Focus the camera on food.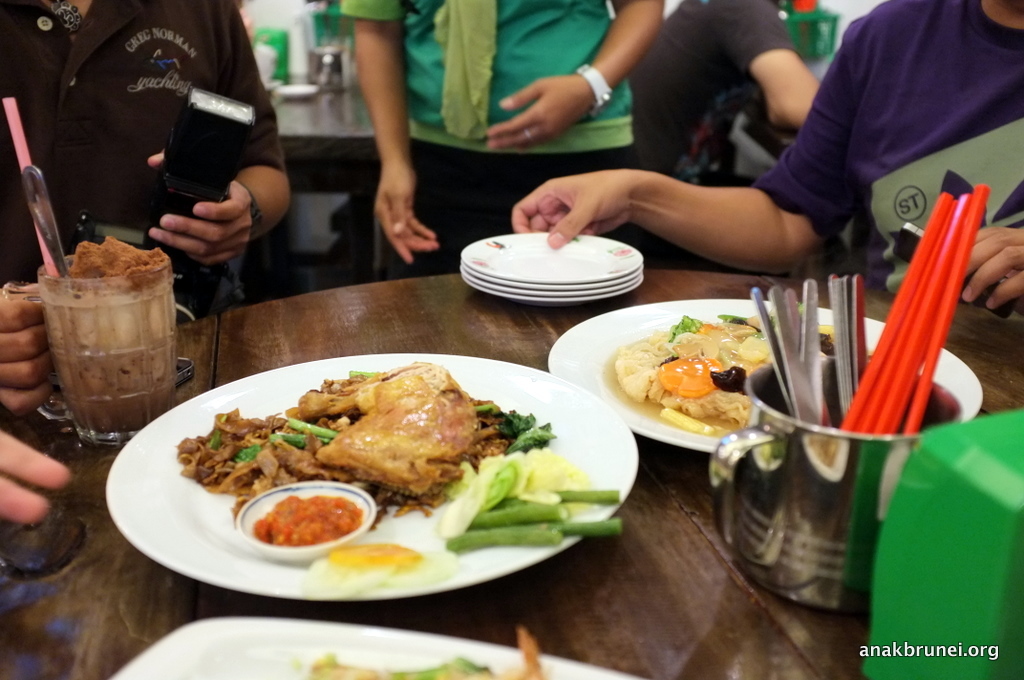
Focus region: 425,445,623,546.
